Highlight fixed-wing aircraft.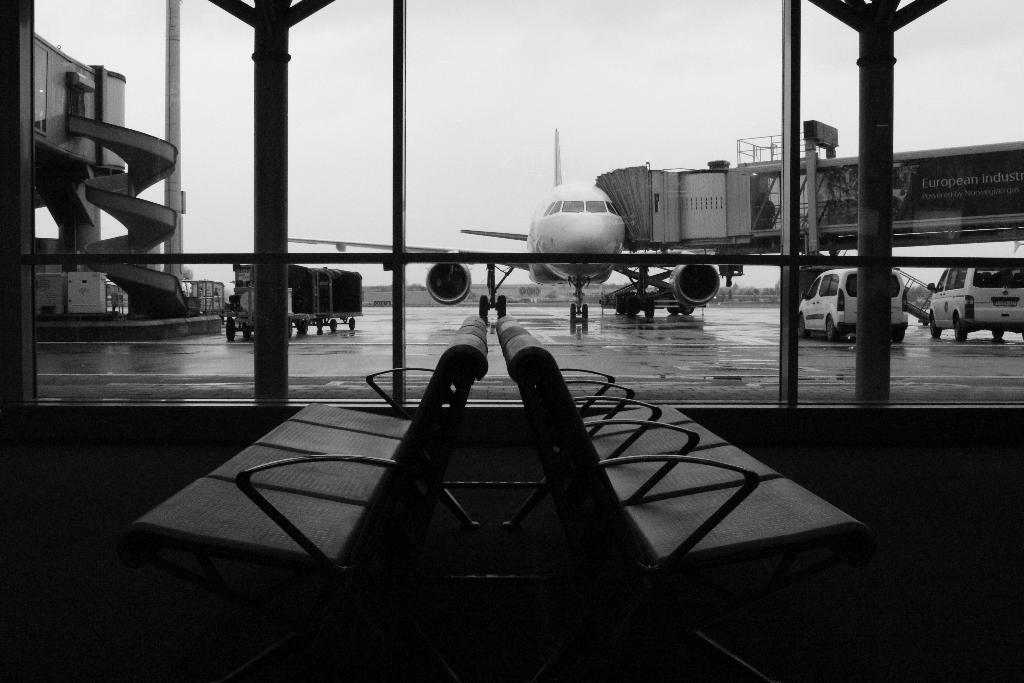
Highlighted region: (284, 124, 726, 331).
